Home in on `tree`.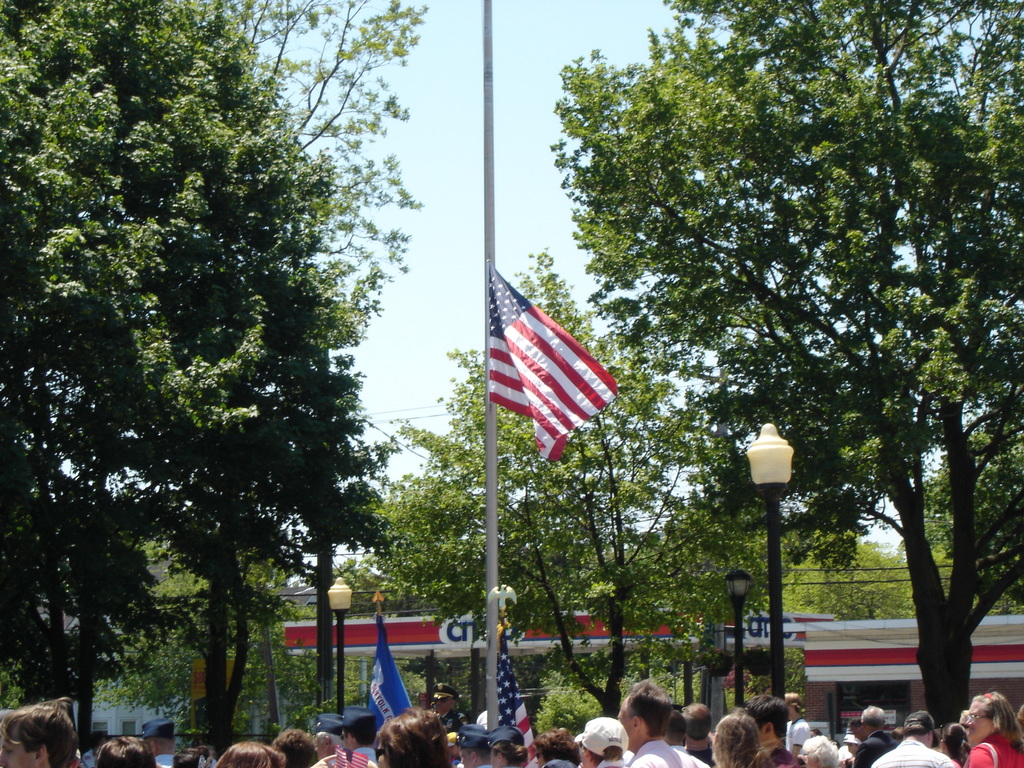
Homed in at select_region(0, 0, 436, 766).
